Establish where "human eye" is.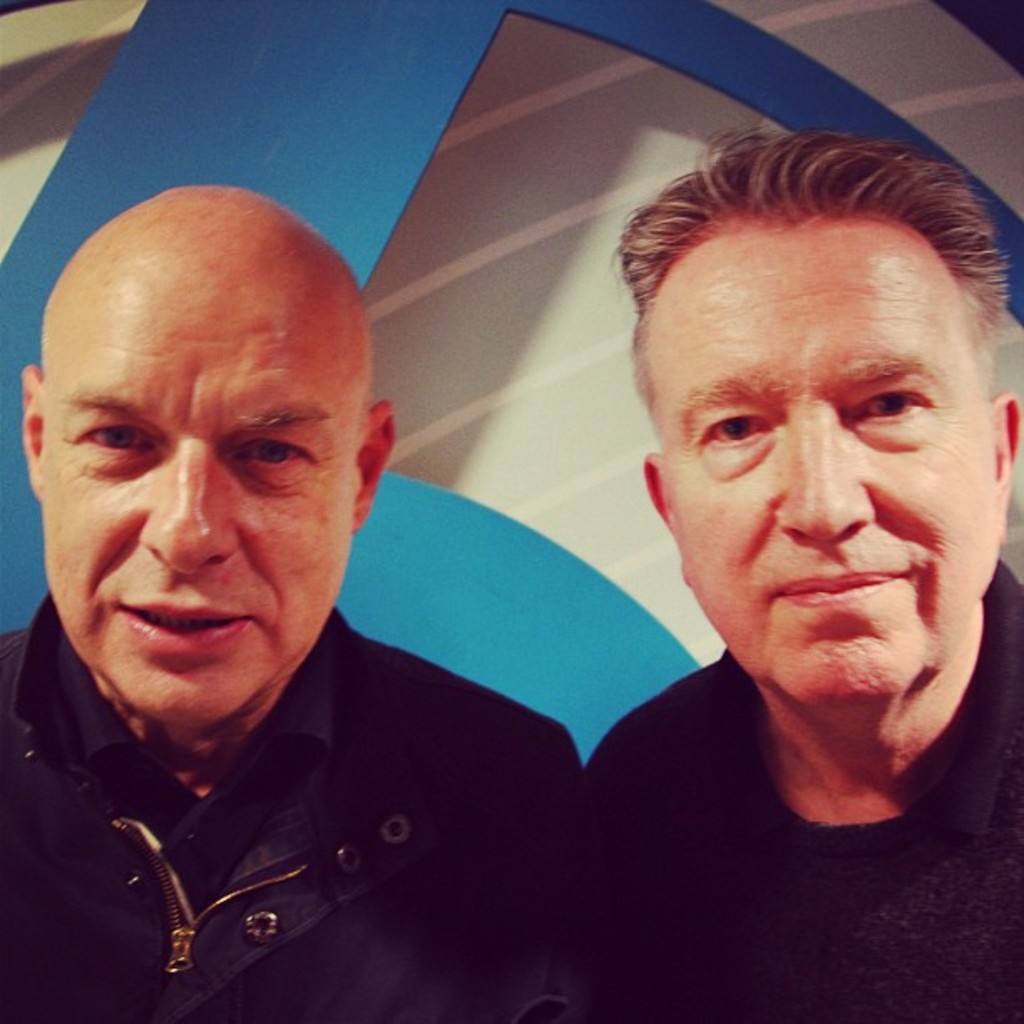
Established at bbox(65, 403, 164, 470).
